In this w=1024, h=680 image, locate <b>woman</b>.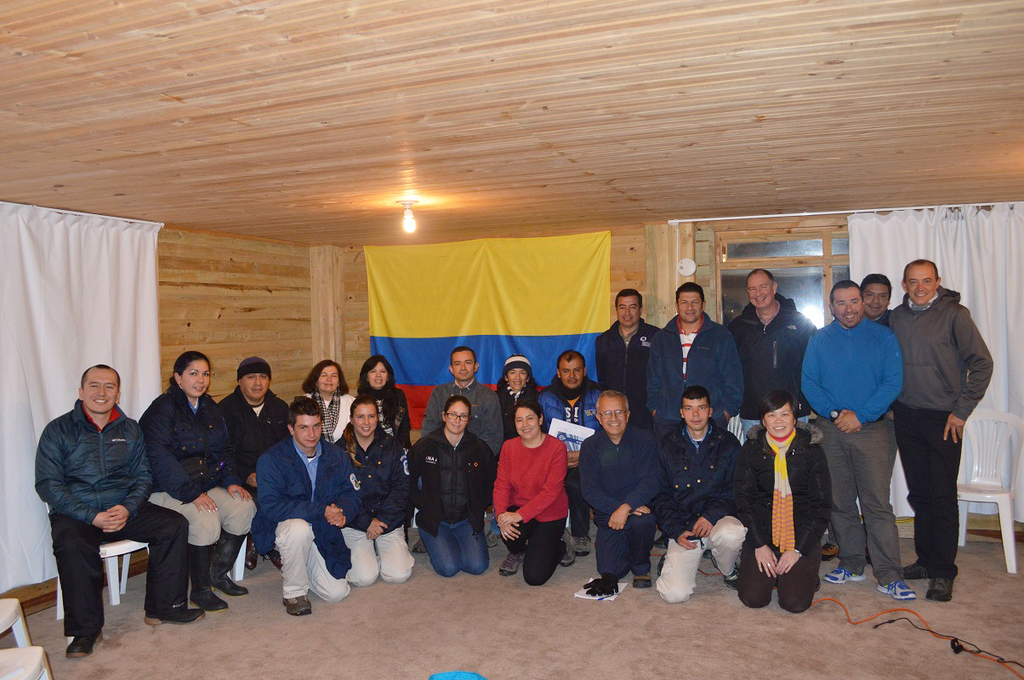
Bounding box: bbox(339, 358, 413, 536).
